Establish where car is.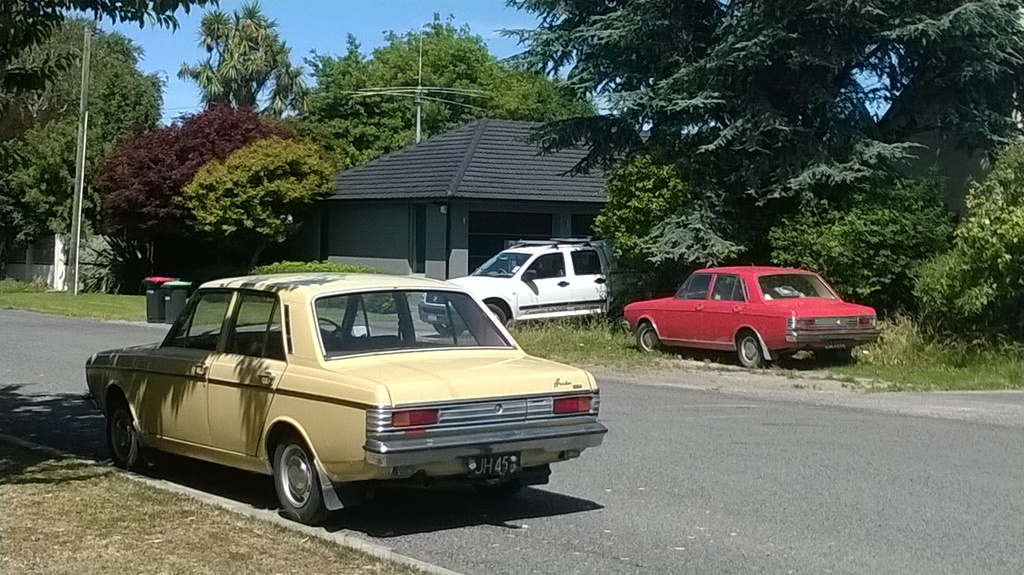
Established at (414,233,626,329).
